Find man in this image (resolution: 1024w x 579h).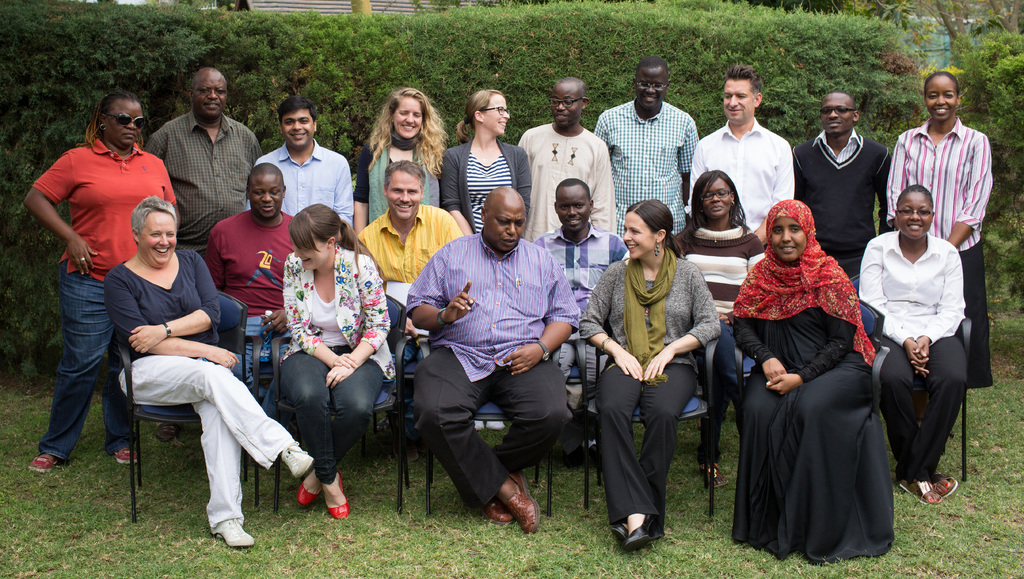
locate(147, 63, 263, 440).
